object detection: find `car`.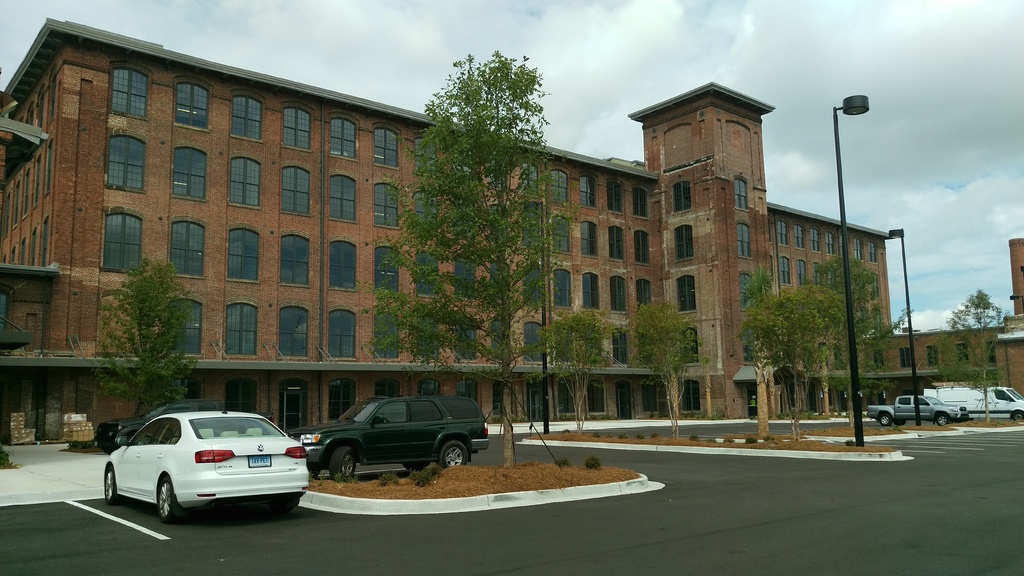
<region>94, 397, 227, 454</region>.
